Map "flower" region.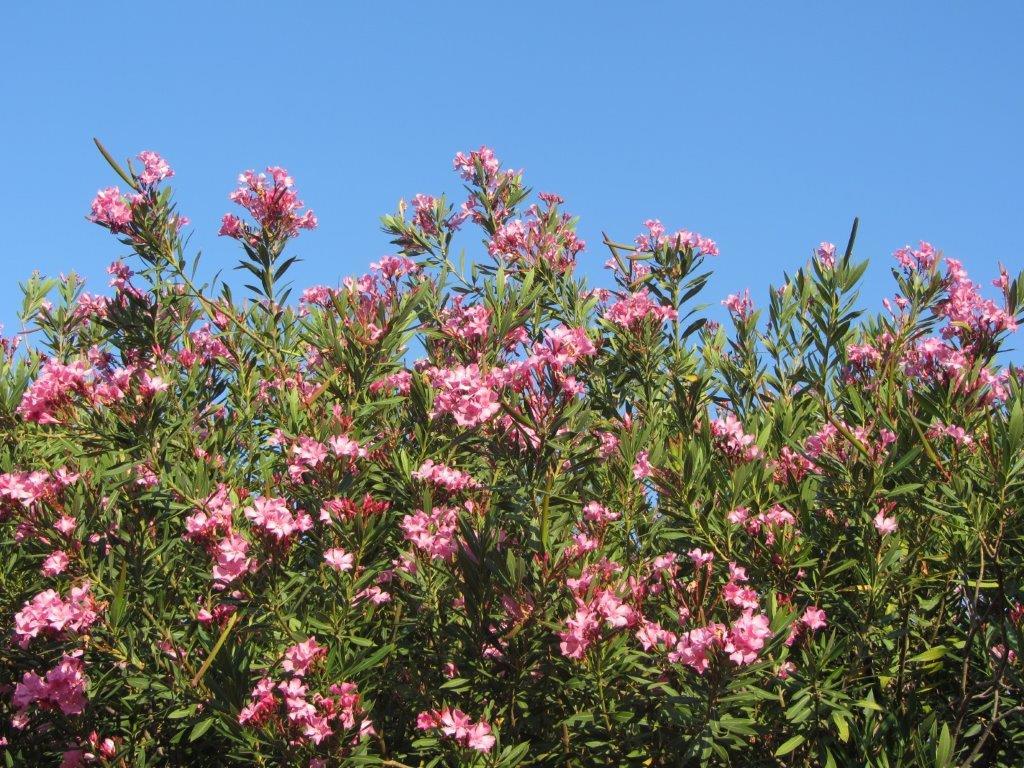
Mapped to (left=42, top=548, right=89, bottom=578).
